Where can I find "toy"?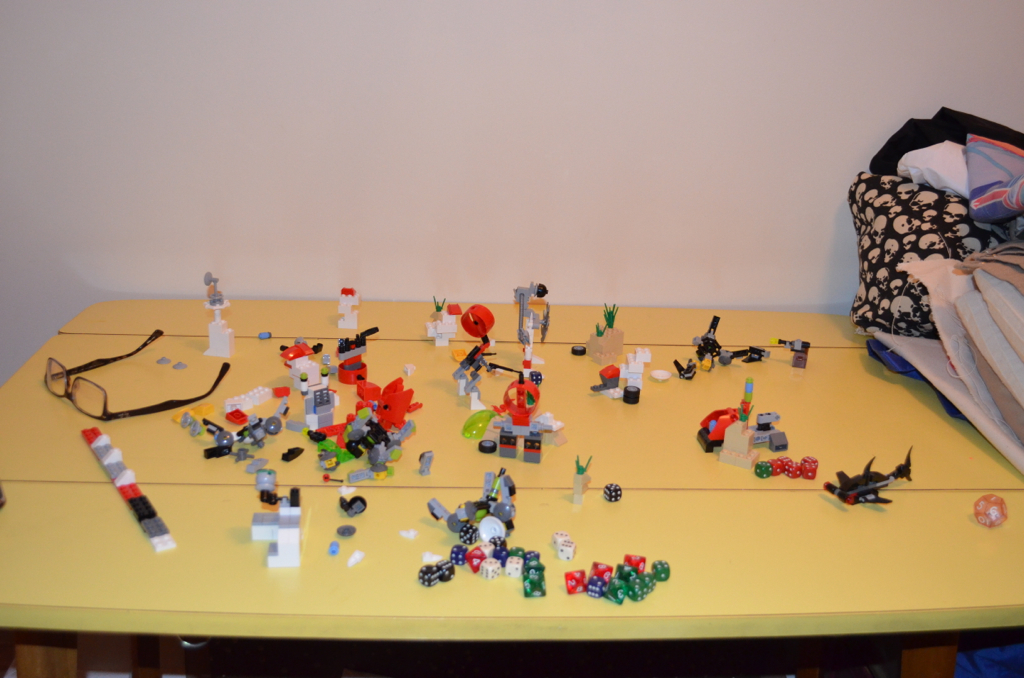
You can find it at <region>557, 535, 575, 562</region>.
